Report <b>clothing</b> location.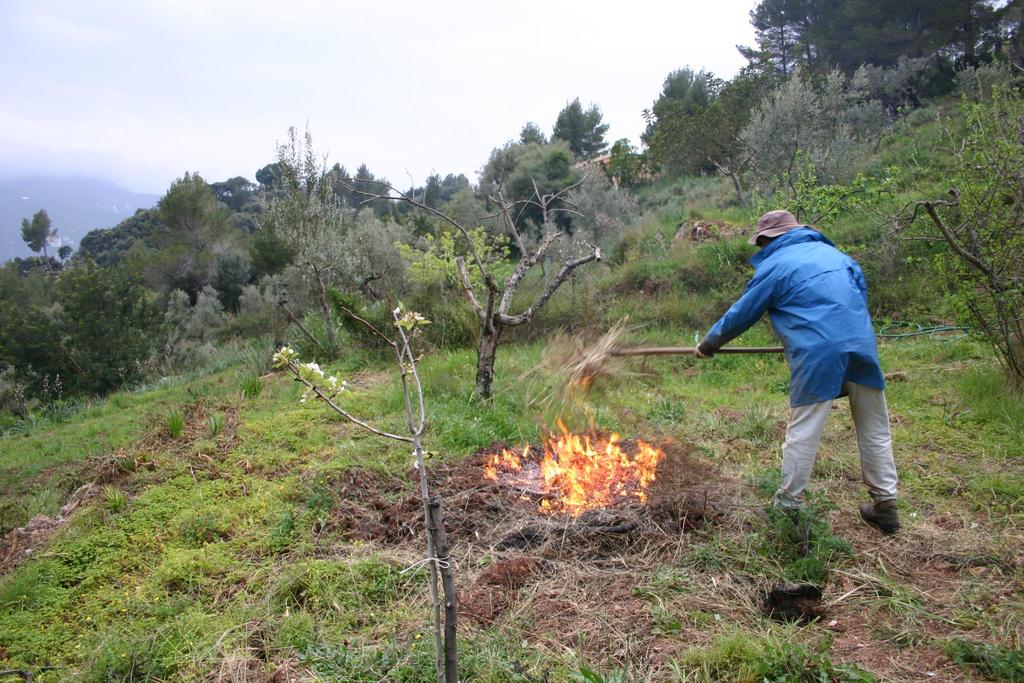
Report: (696, 188, 906, 514).
